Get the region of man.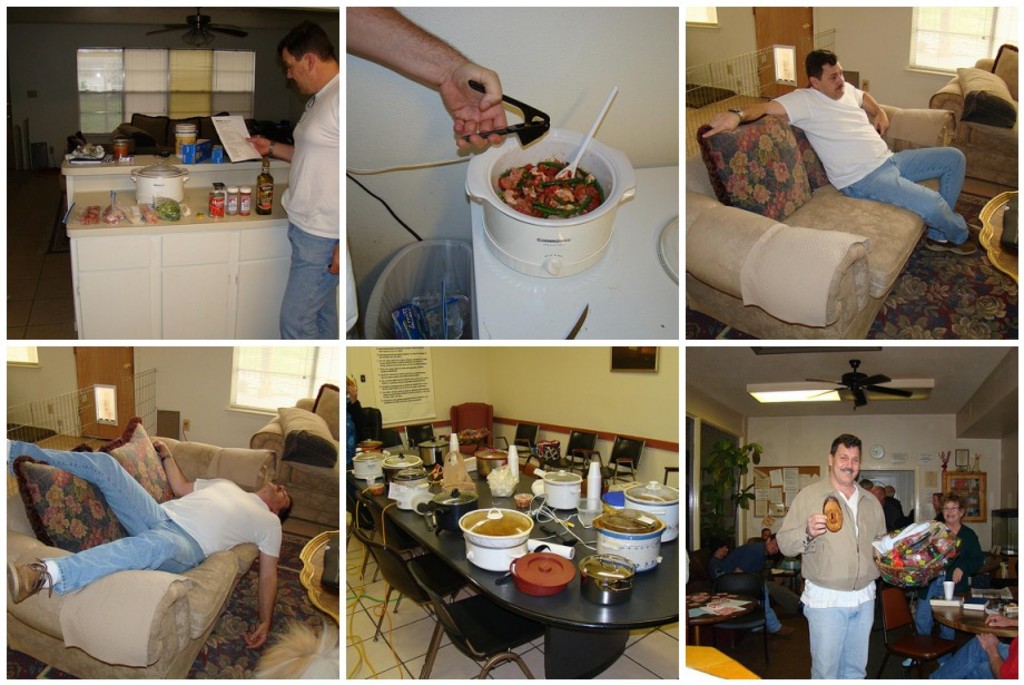
region(699, 48, 987, 253).
